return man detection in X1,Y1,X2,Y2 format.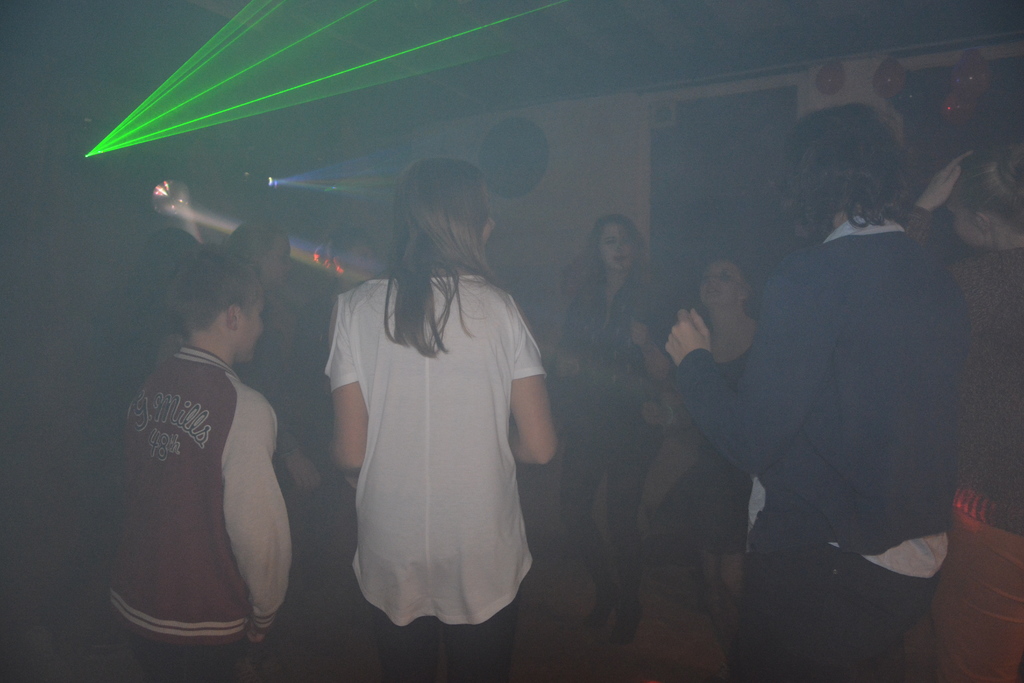
104,217,308,655.
